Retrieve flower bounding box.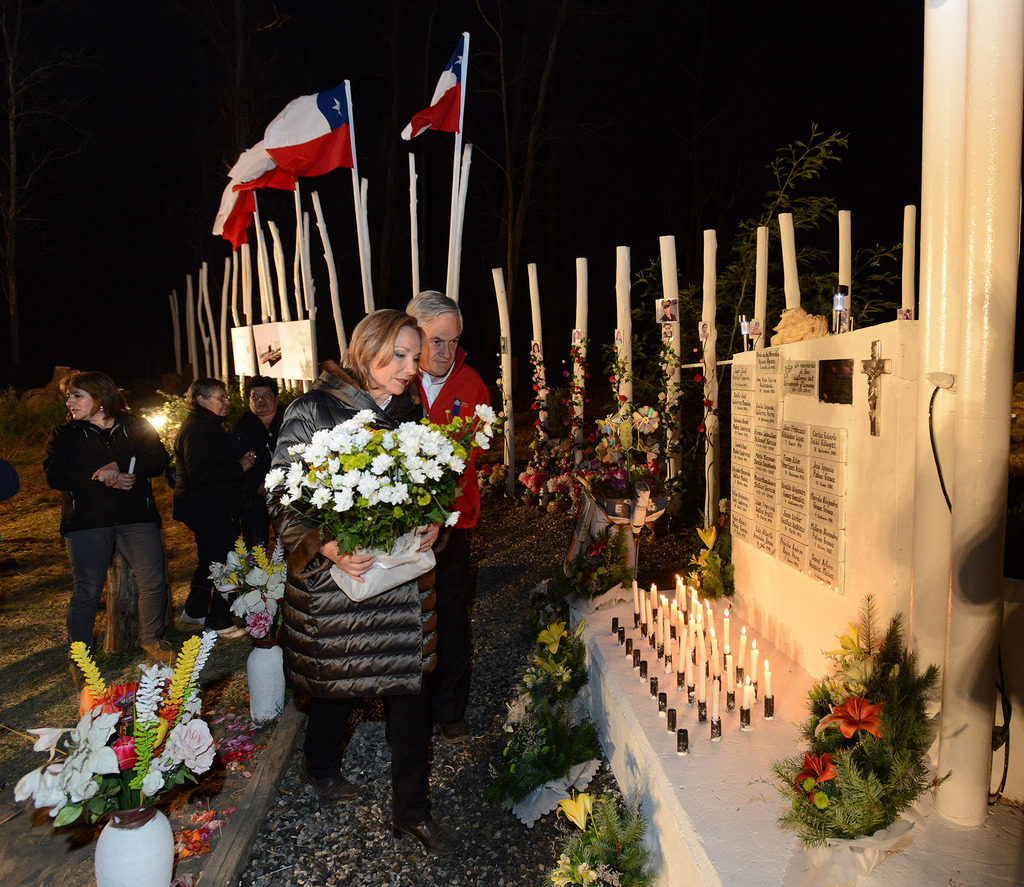
Bounding box: detection(816, 688, 886, 745).
